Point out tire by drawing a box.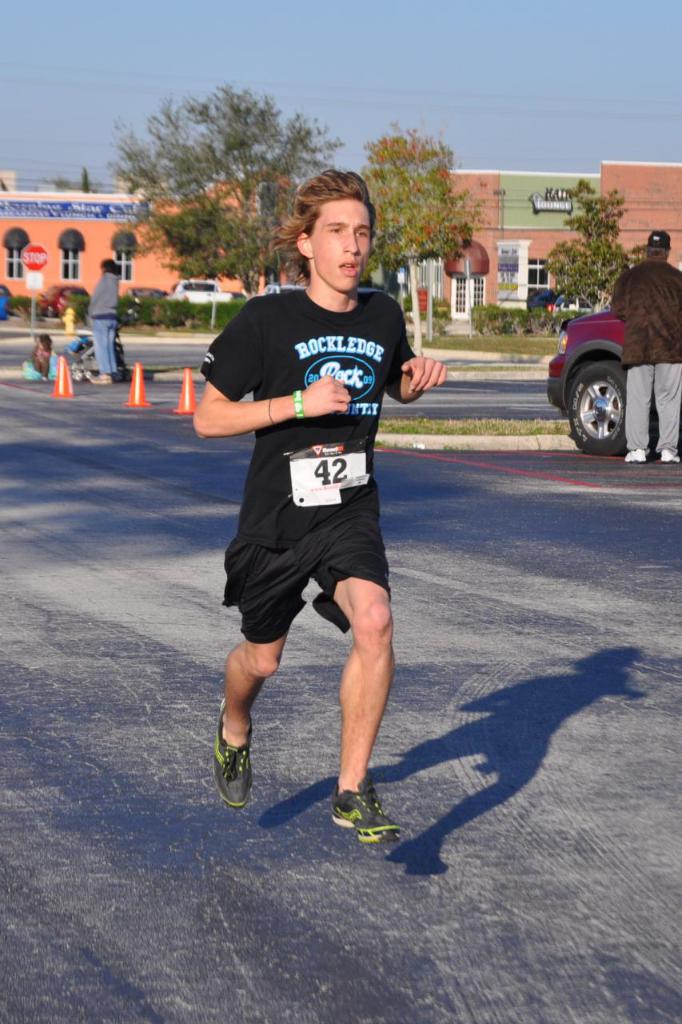
(582,338,652,444).
